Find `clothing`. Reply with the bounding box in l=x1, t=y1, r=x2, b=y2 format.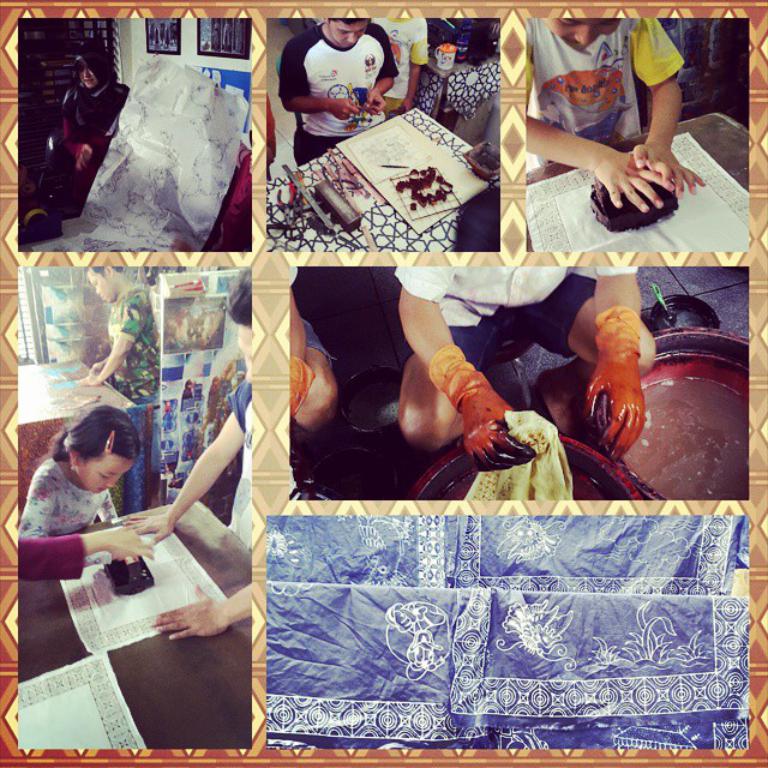
l=365, t=14, r=428, b=116.
